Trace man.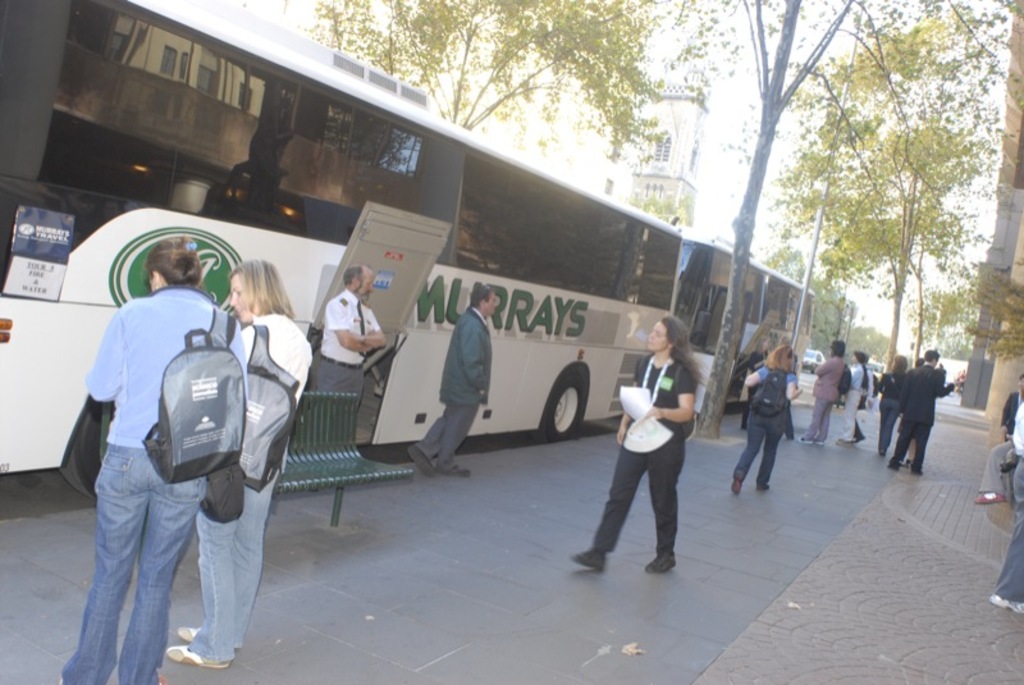
Traced to [316, 261, 387, 408].
